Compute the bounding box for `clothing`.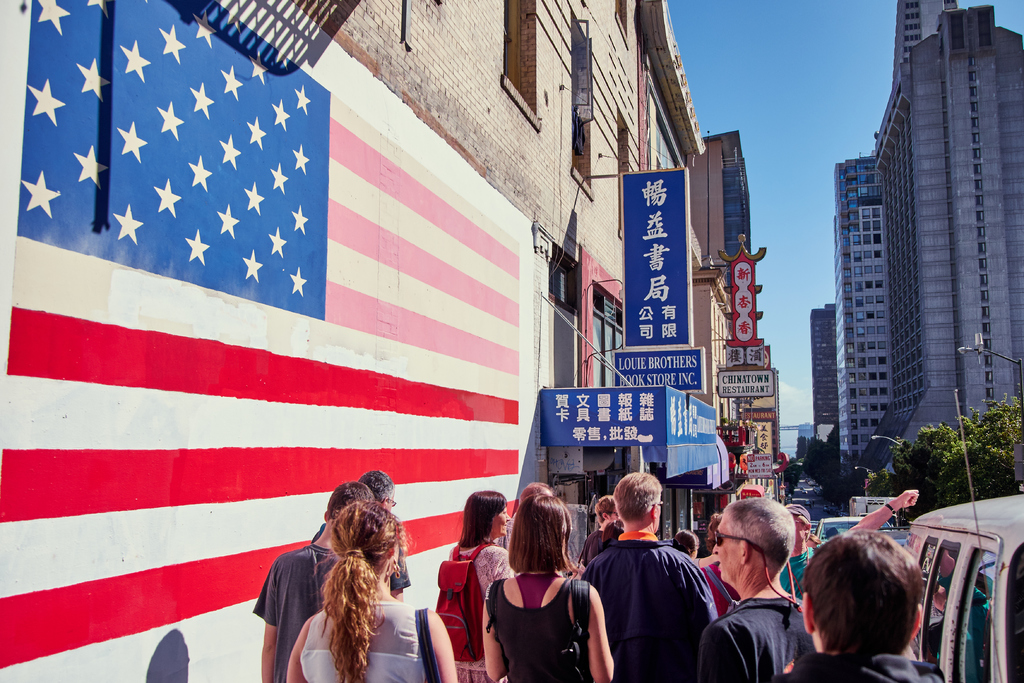
578:527:623:570.
